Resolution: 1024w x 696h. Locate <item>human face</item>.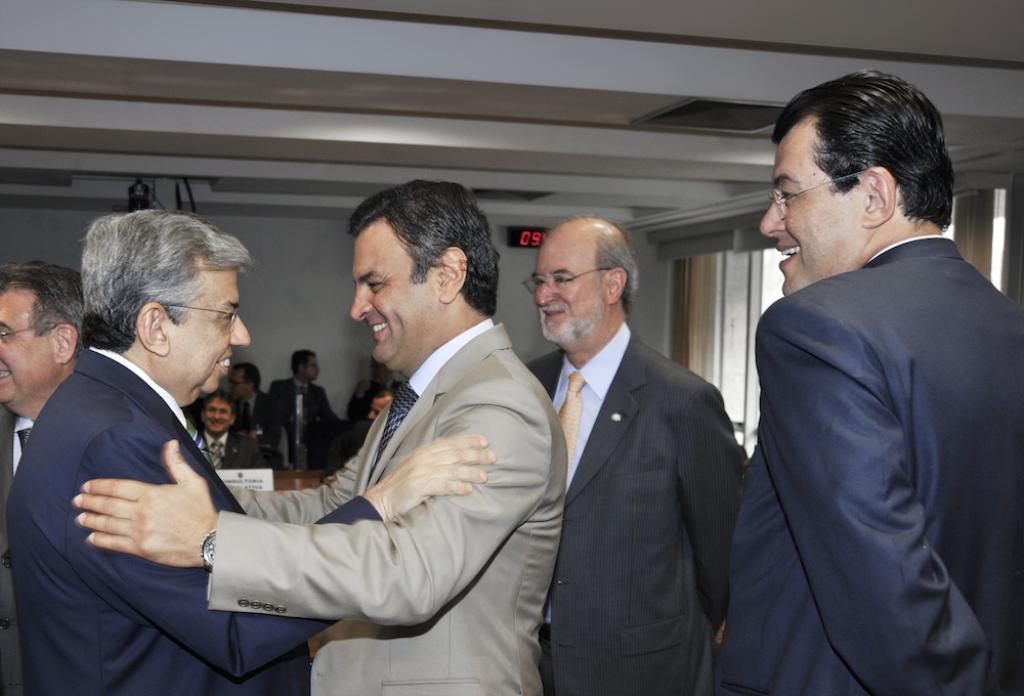
(left=2, top=304, right=57, bottom=401).
